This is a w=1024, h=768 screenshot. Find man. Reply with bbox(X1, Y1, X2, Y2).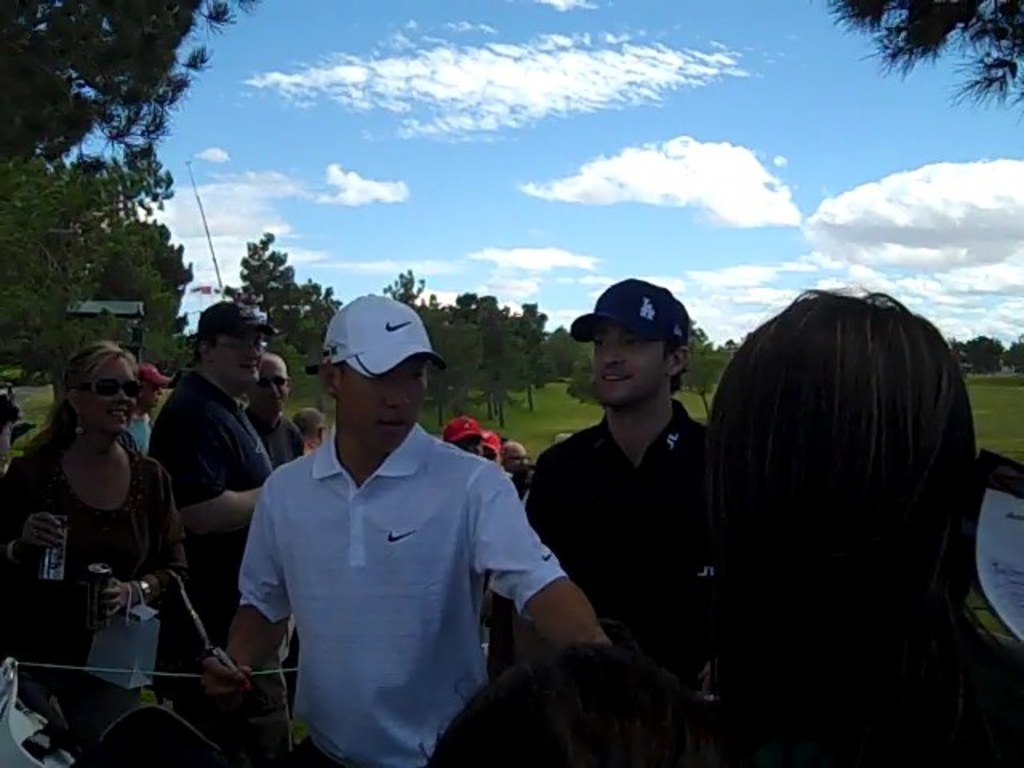
bbox(525, 275, 710, 766).
